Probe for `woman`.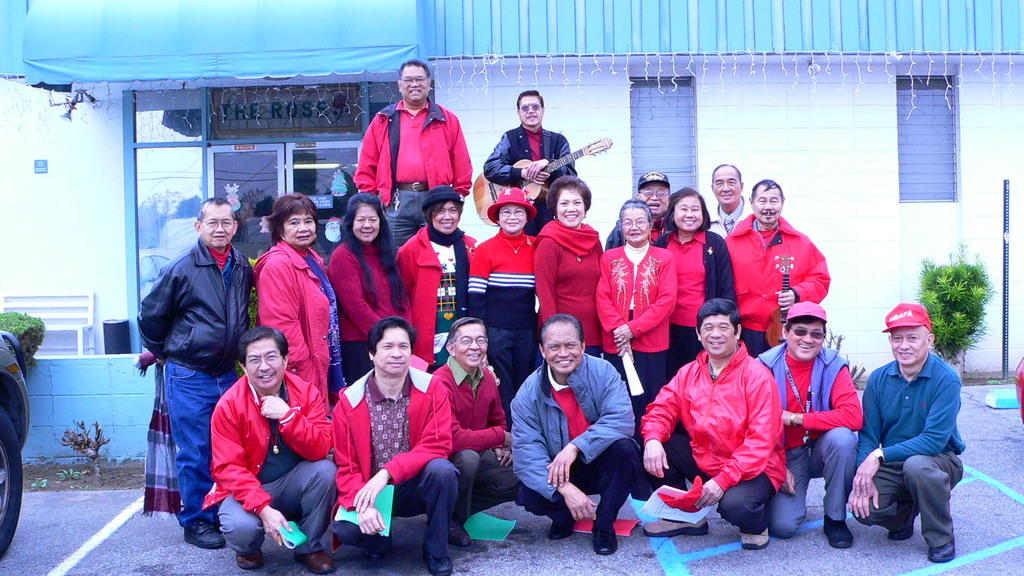
Probe result: x1=391 y1=188 x2=480 y2=371.
